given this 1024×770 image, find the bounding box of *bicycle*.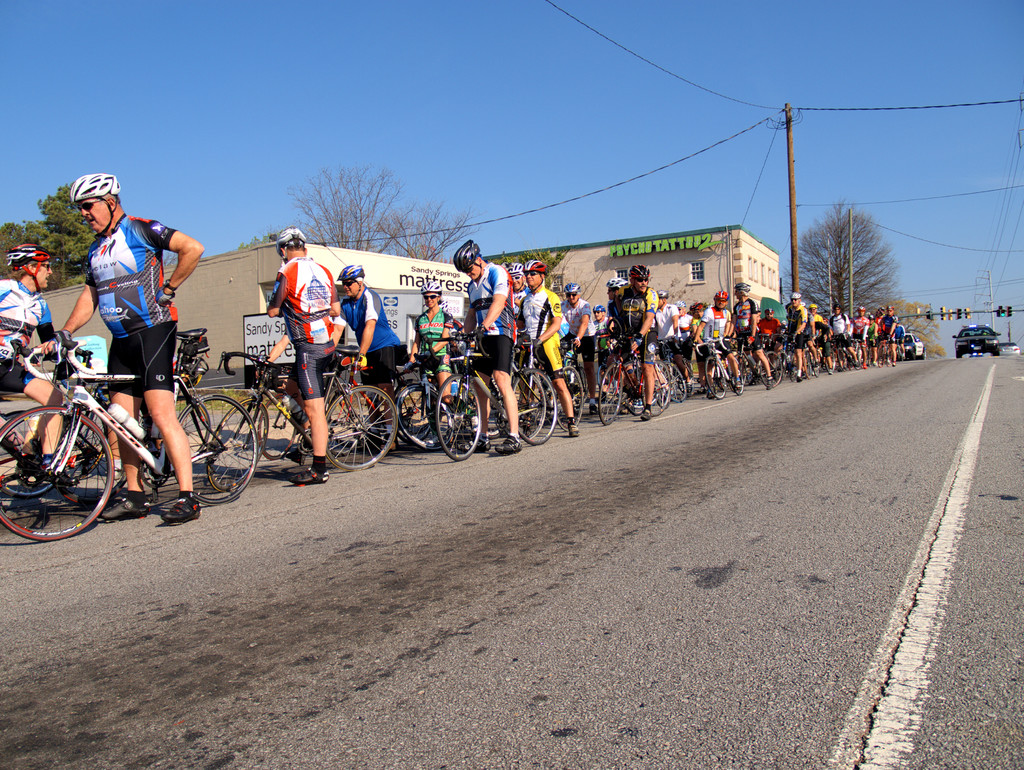
803, 333, 855, 378.
